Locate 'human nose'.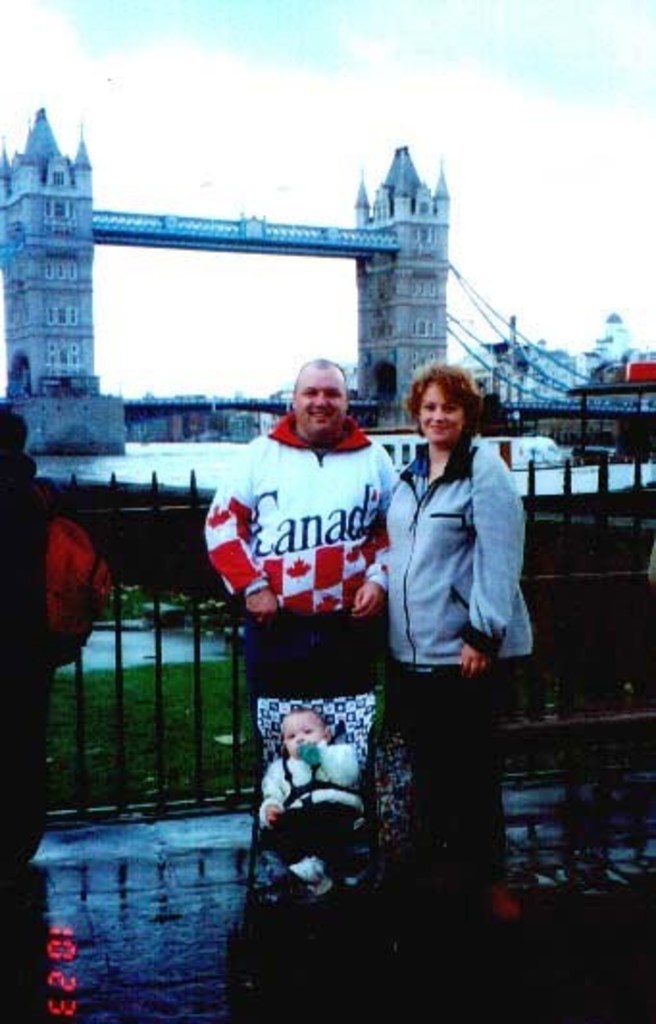
Bounding box: pyautogui.locateOnScreen(294, 731, 304, 743).
